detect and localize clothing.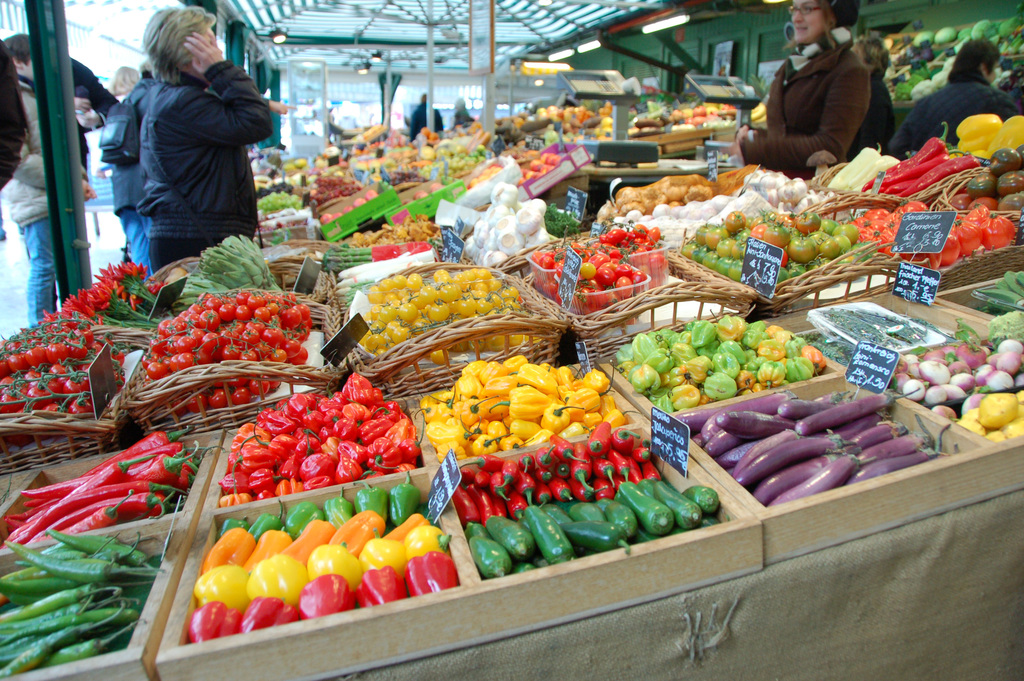
Localized at [left=897, top=60, right=1016, bottom=158].
